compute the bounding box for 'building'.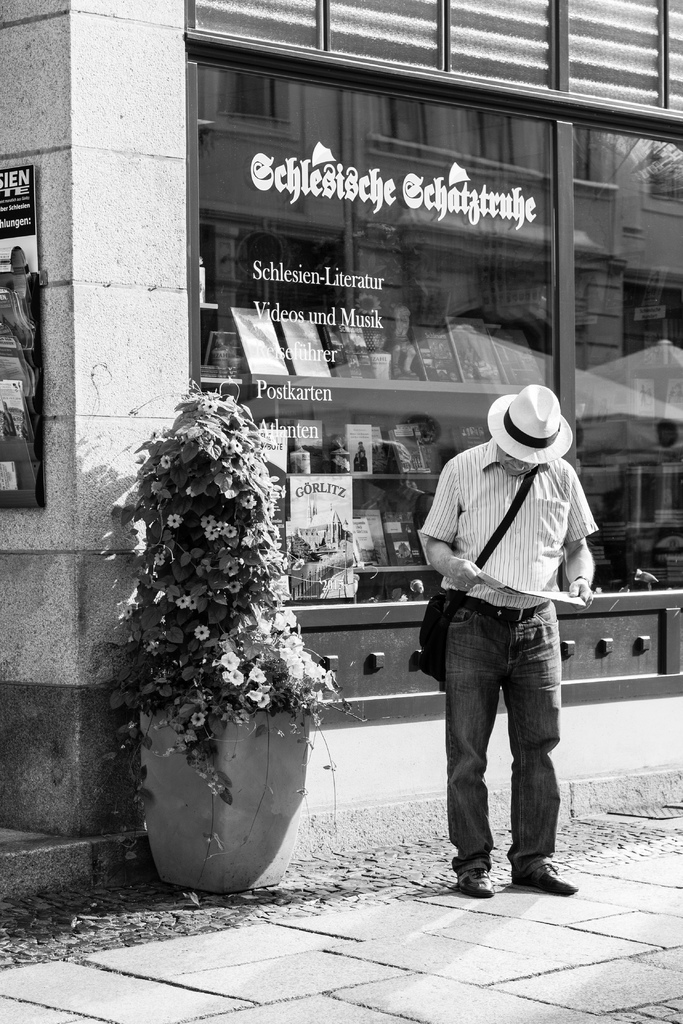
l=0, t=2, r=682, b=833.
